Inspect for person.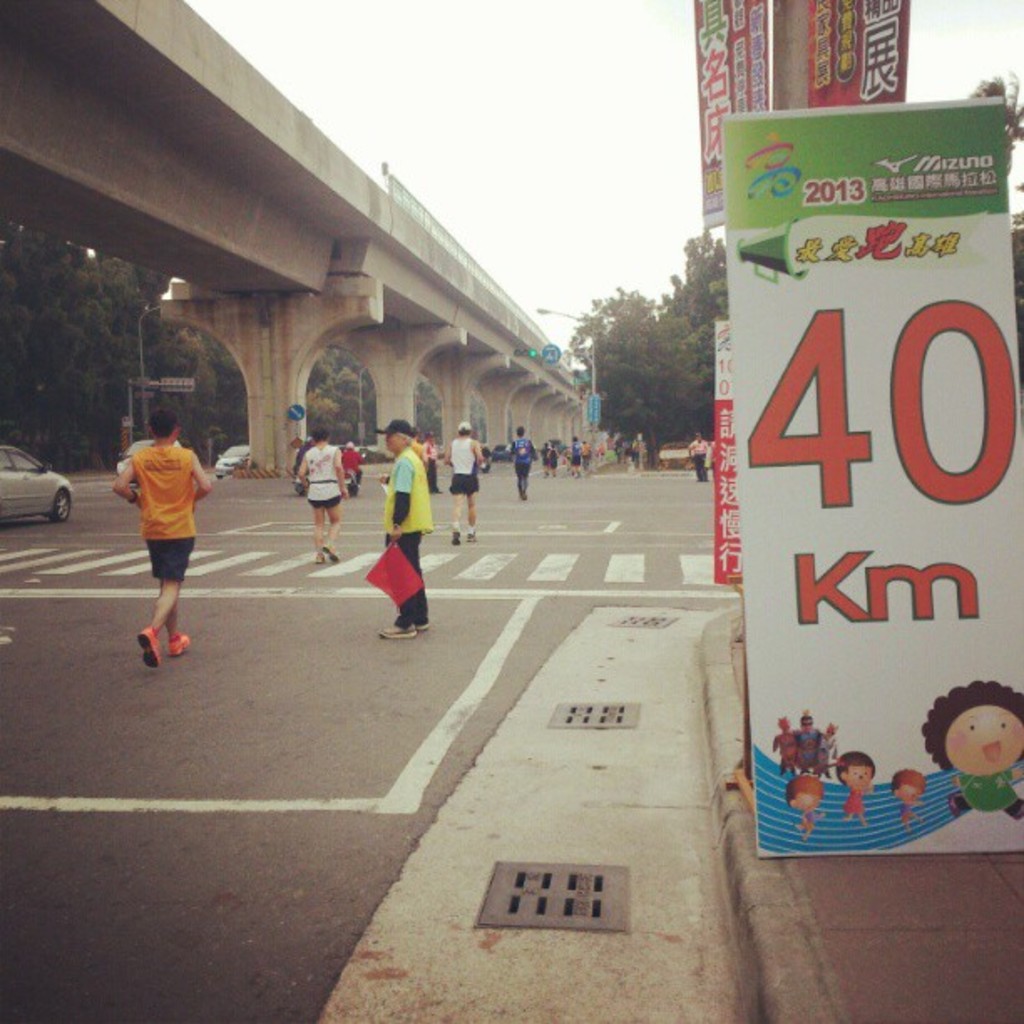
Inspection: 766/719/796/783.
